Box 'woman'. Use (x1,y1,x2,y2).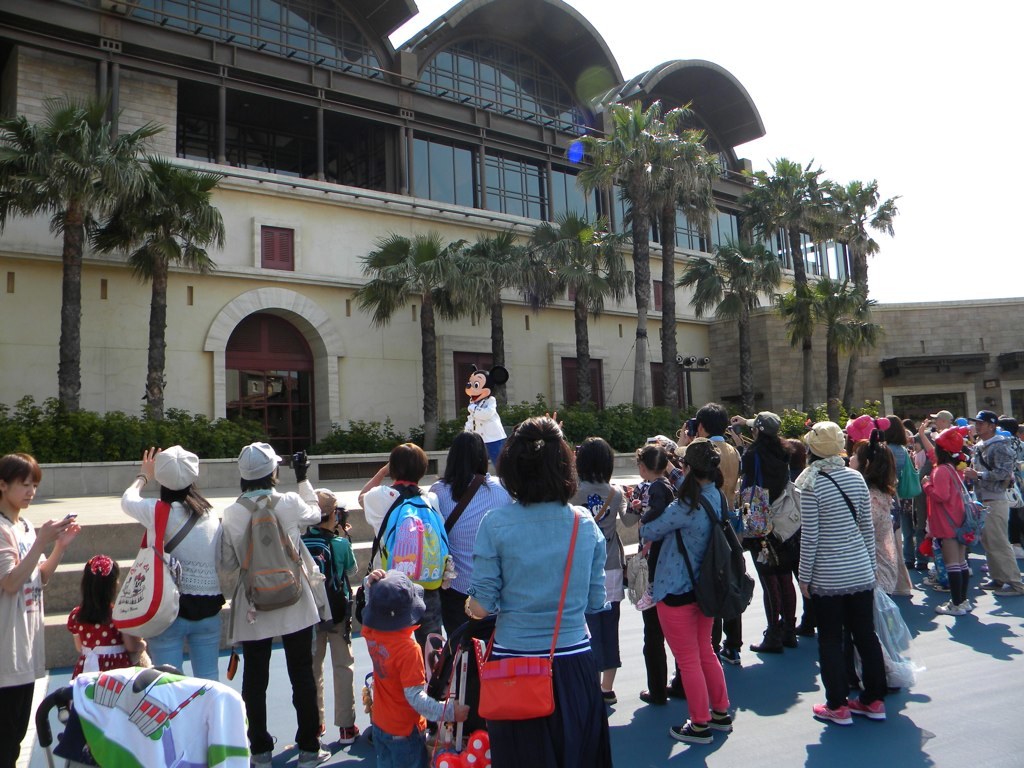
(569,431,639,701).
